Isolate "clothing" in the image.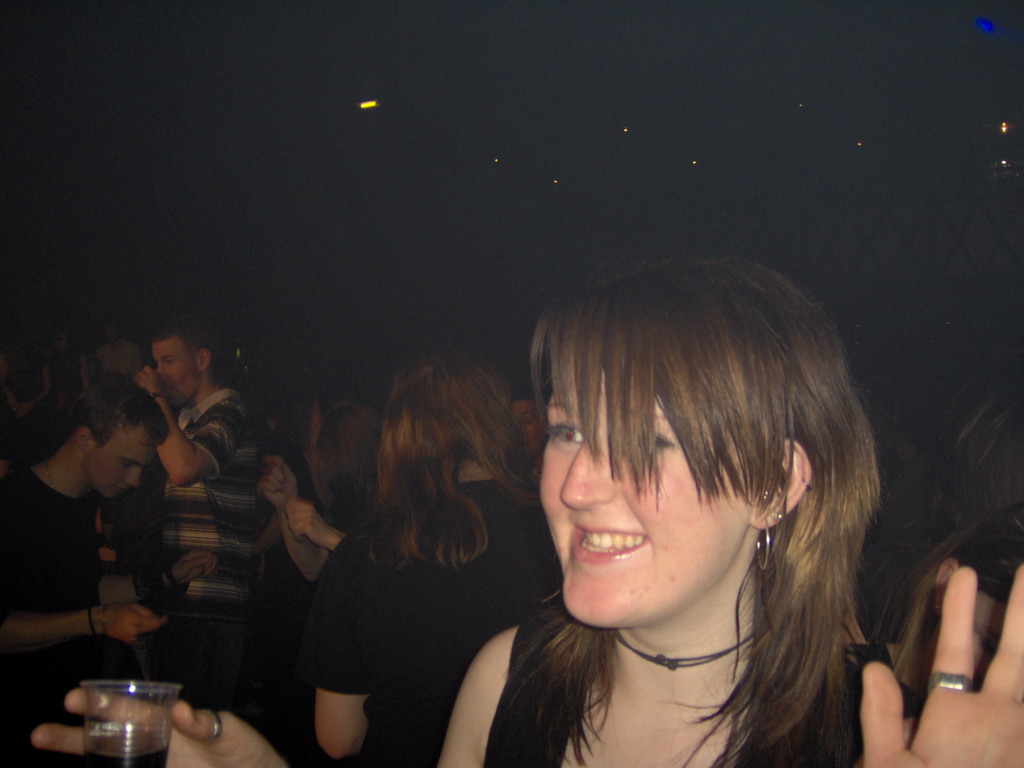
Isolated region: bbox(296, 462, 516, 739).
